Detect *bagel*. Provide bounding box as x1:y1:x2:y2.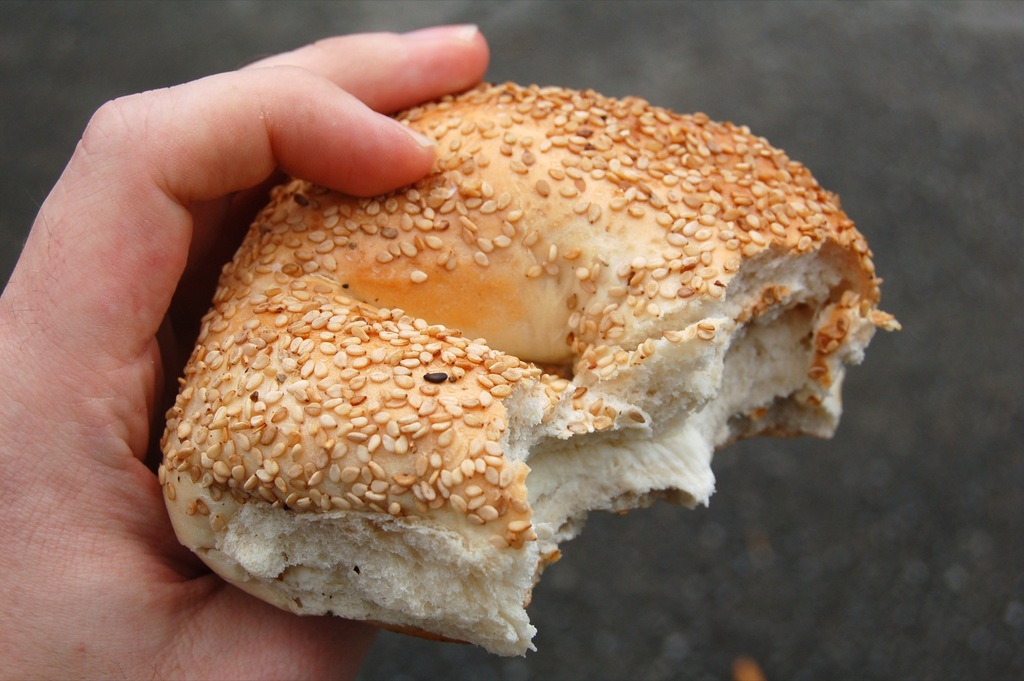
159:74:904:656.
